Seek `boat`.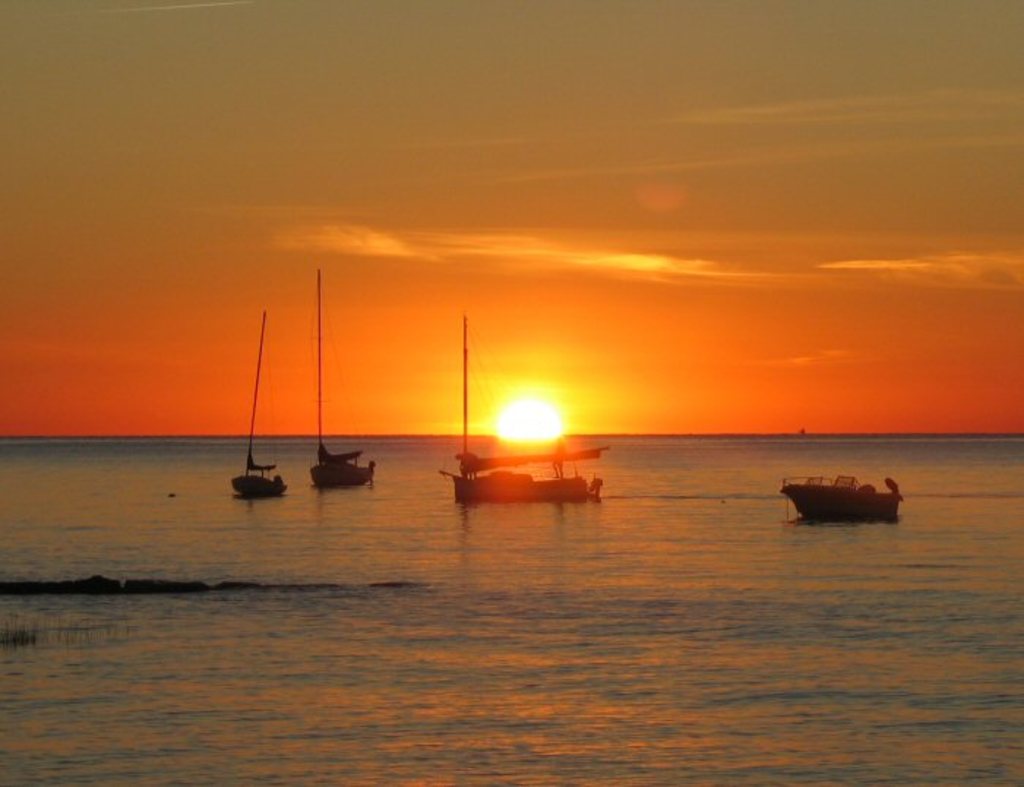
[x1=310, y1=279, x2=382, y2=483].
